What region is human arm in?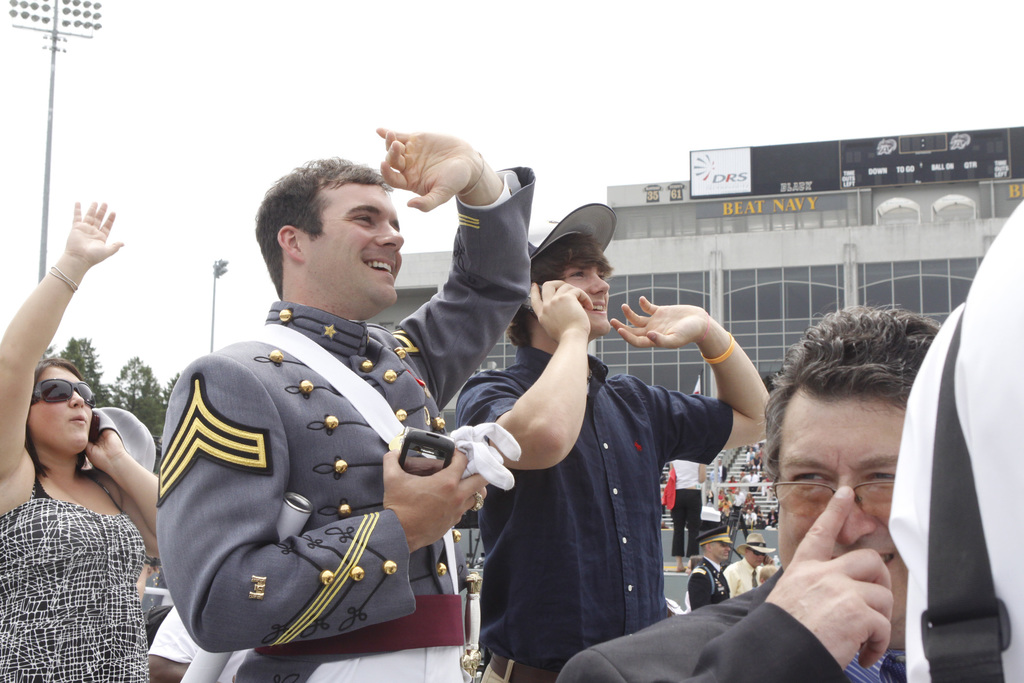
374, 126, 530, 408.
